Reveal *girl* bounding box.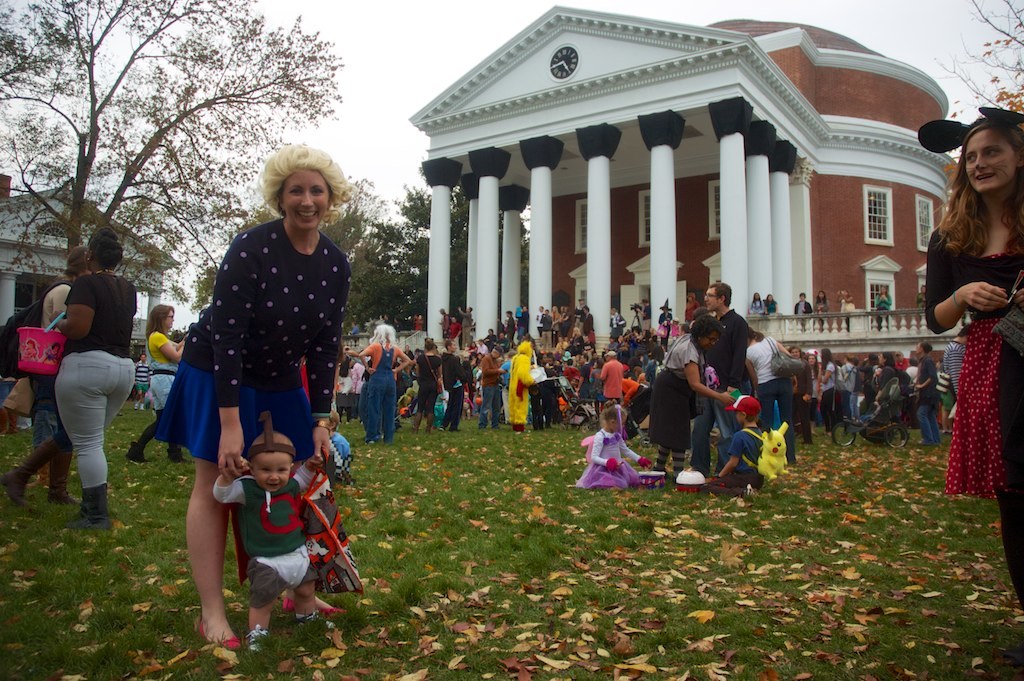
Revealed: [143, 146, 361, 658].
